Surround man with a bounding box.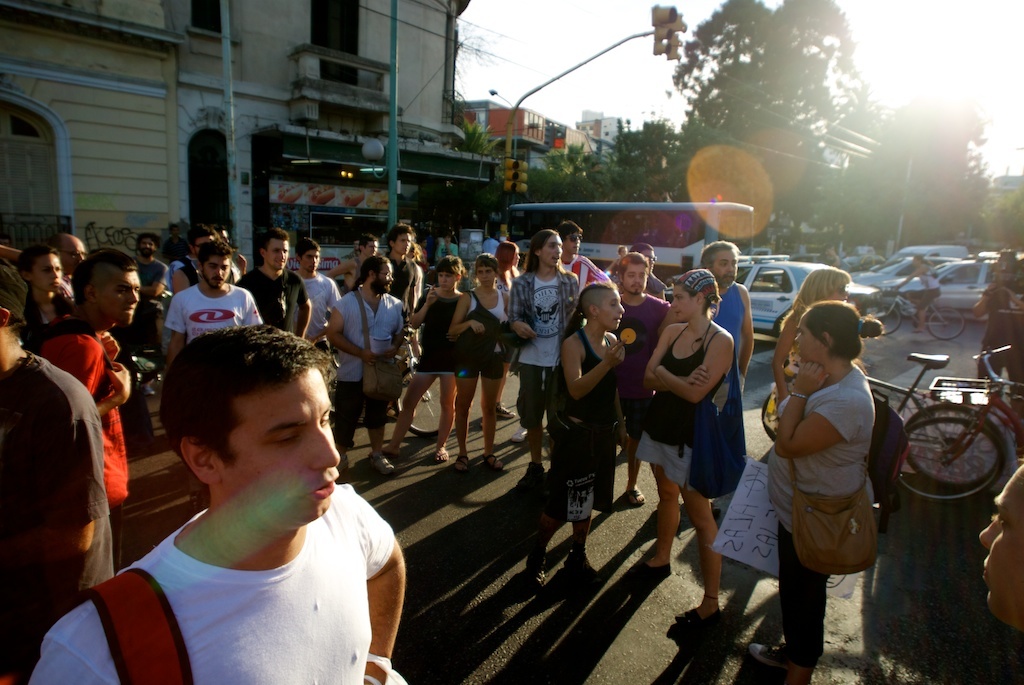
x1=67 y1=275 x2=386 y2=684.
